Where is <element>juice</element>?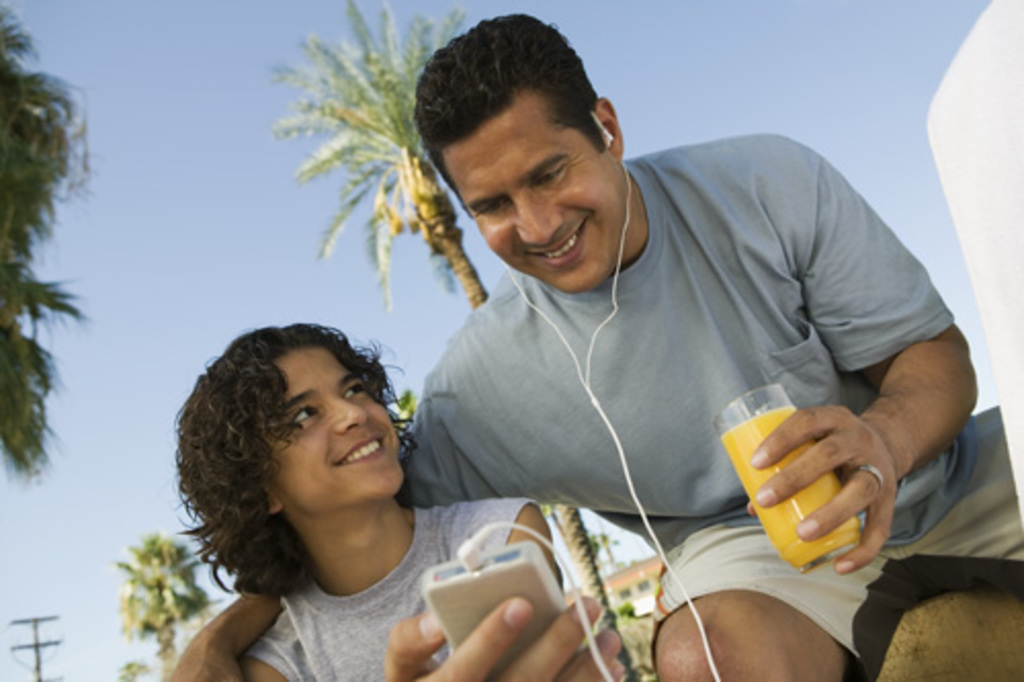
region(719, 410, 856, 567).
